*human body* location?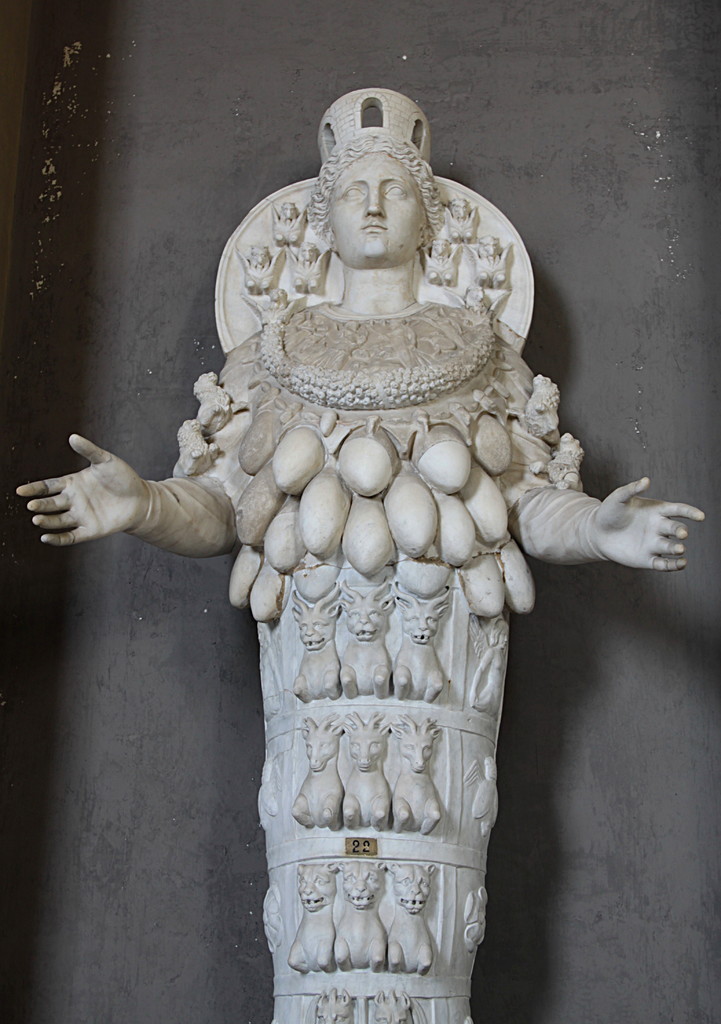
(14,88,703,1023)
